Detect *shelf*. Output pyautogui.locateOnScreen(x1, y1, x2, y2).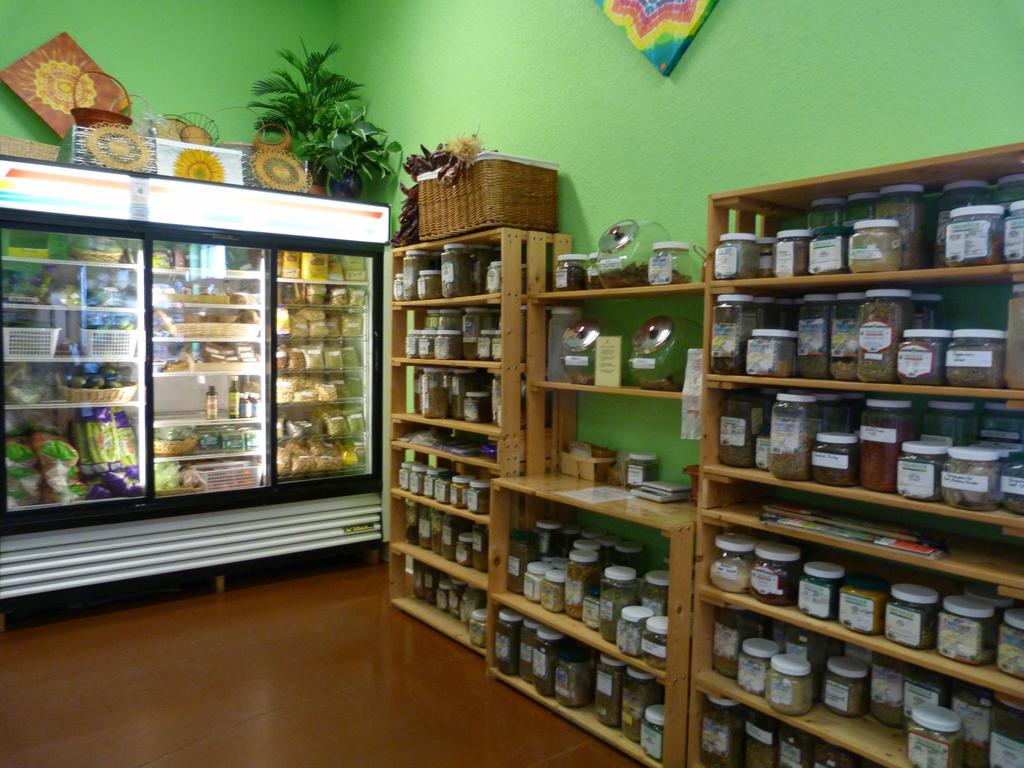
pyautogui.locateOnScreen(268, 245, 377, 481).
